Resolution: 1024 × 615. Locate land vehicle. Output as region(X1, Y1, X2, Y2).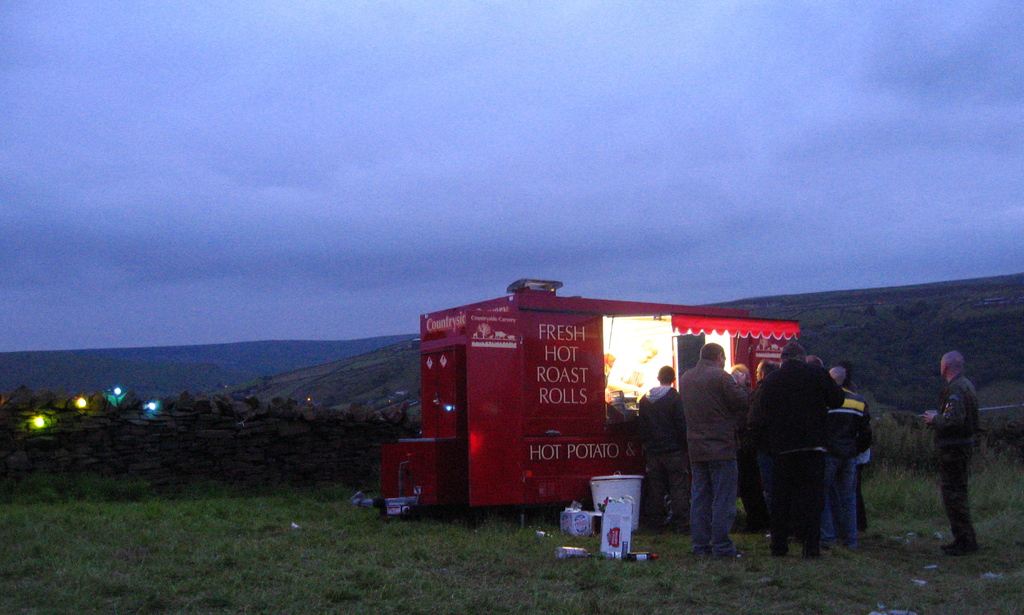
region(368, 303, 790, 536).
